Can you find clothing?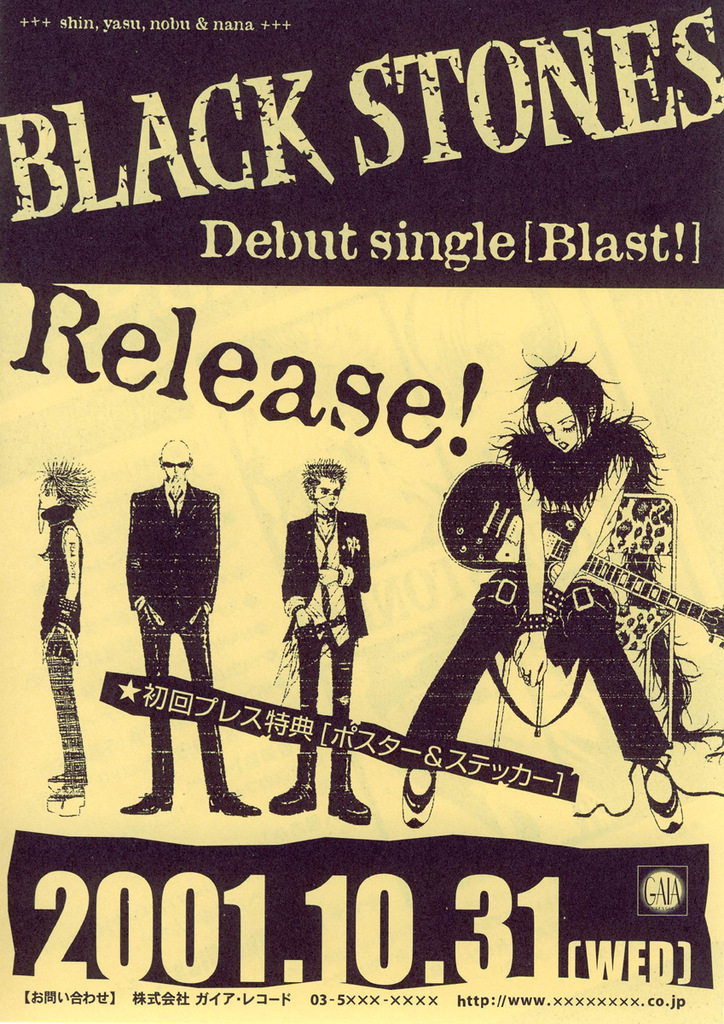
Yes, bounding box: region(128, 480, 239, 804).
